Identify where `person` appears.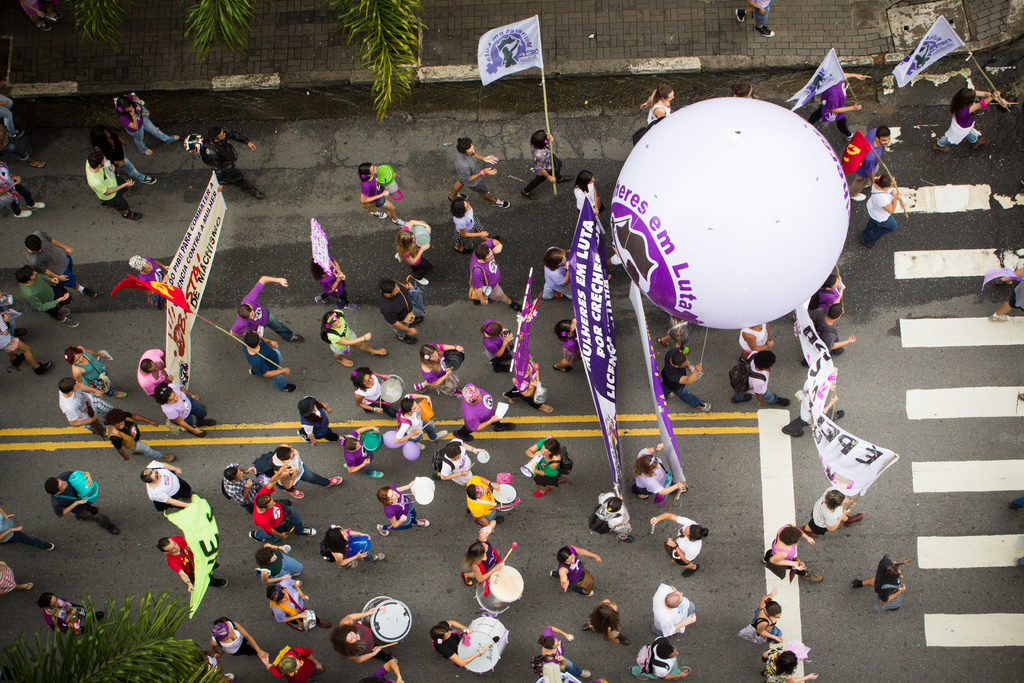
Appears at <bbox>372, 484, 426, 536</bbox>.
